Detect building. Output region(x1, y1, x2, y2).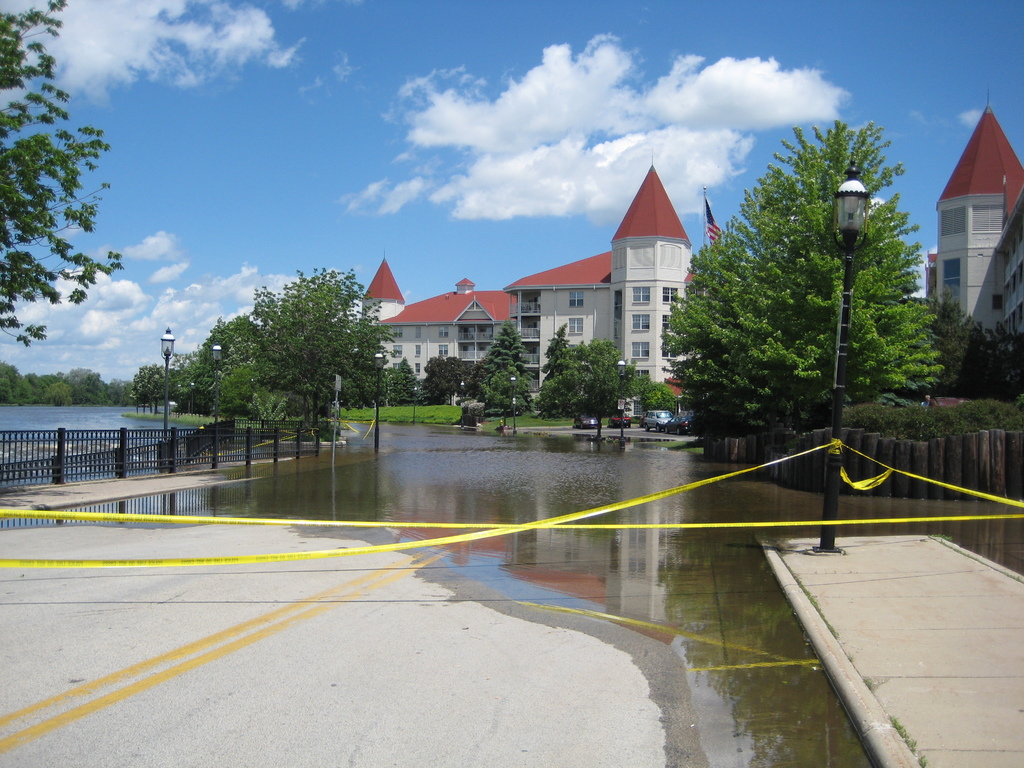
region(362, 163, 692, 409).
